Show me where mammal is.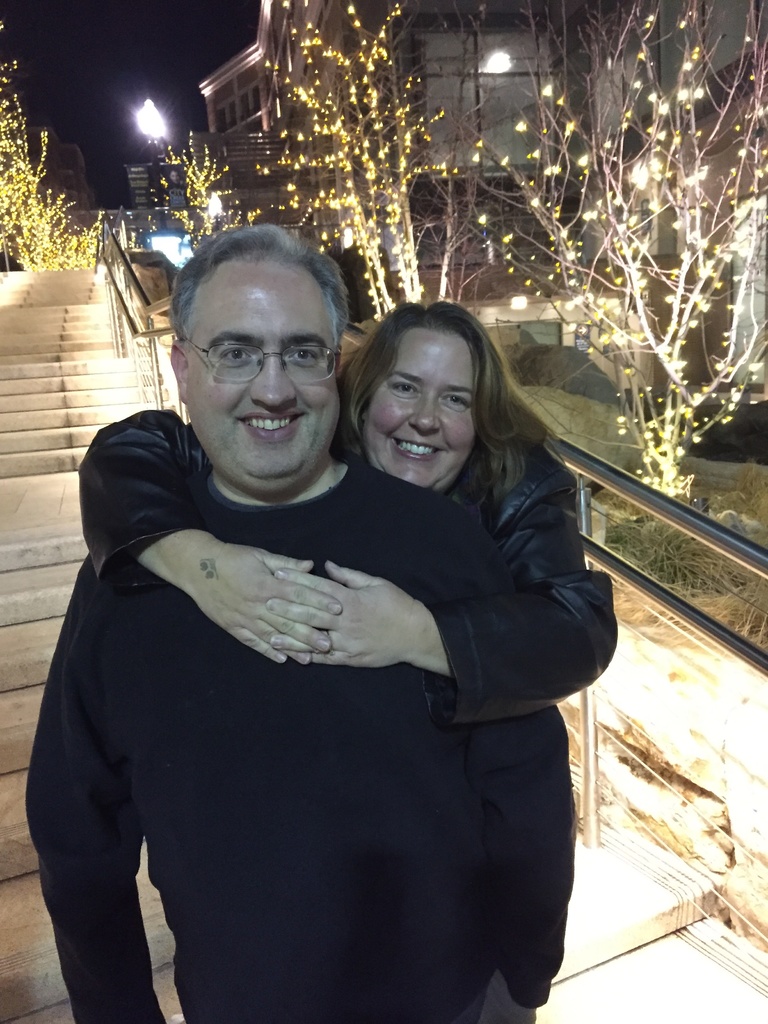
mammal is at x1=28 y1=230 x2=576 y2=1022.
